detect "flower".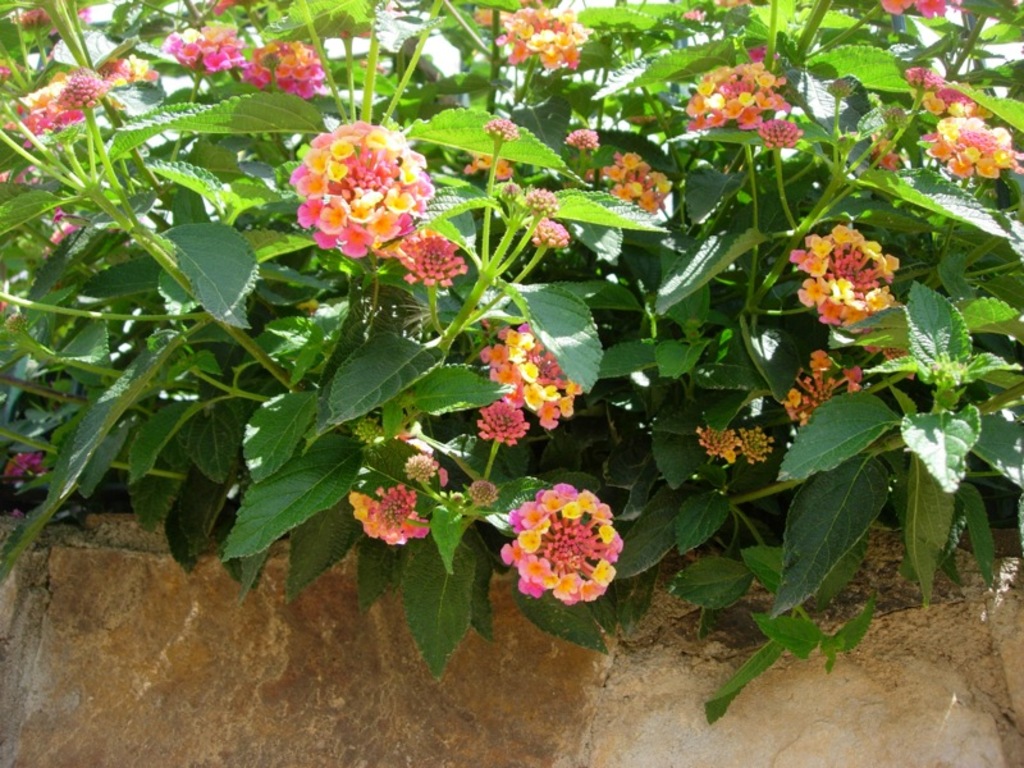
Detected at [484, 119, 520, 145].
